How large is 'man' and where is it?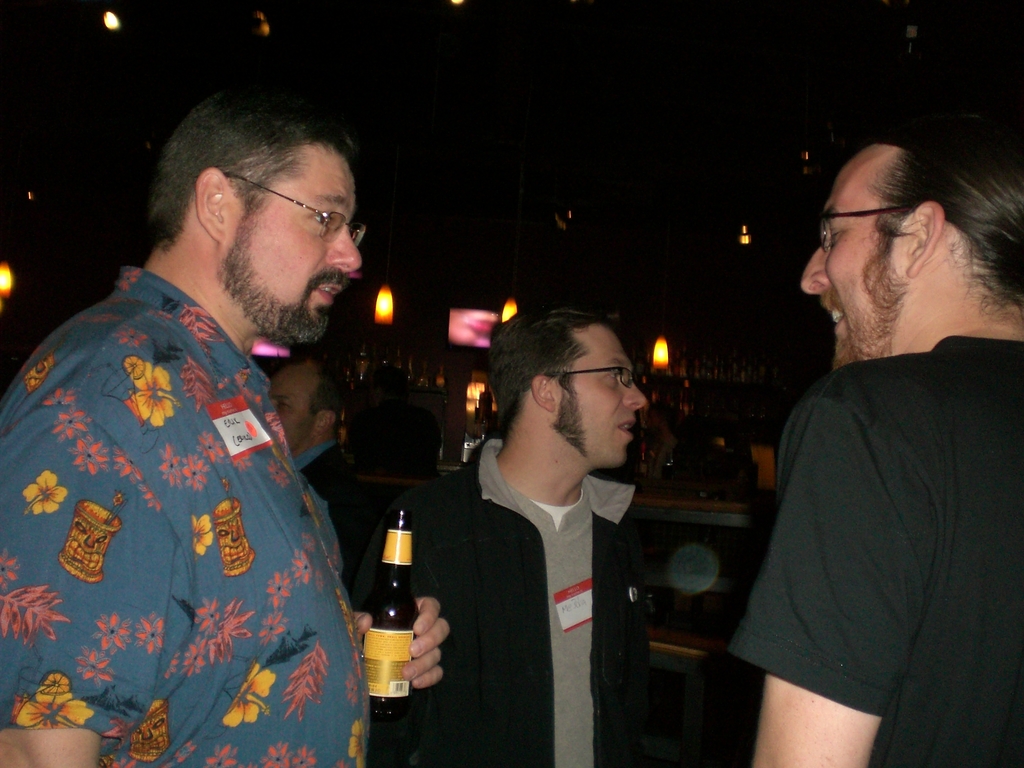
Bounding box: pyautogui.locateOnScreen(266, 362, 383, 610).
